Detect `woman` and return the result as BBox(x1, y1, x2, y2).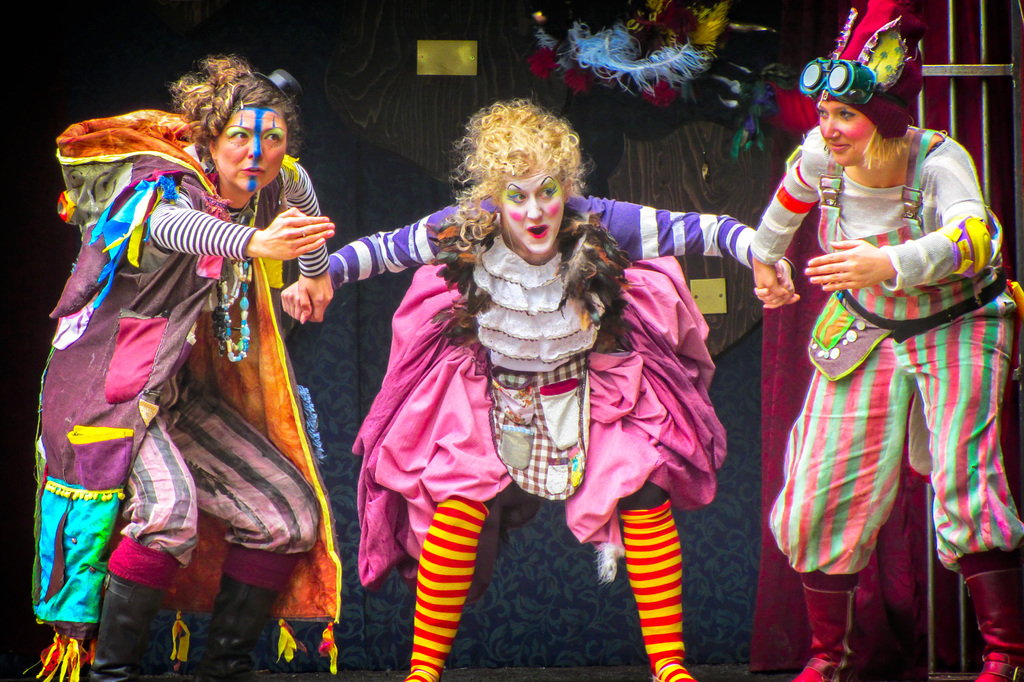
BBox(749, 2, 1023, 681).
